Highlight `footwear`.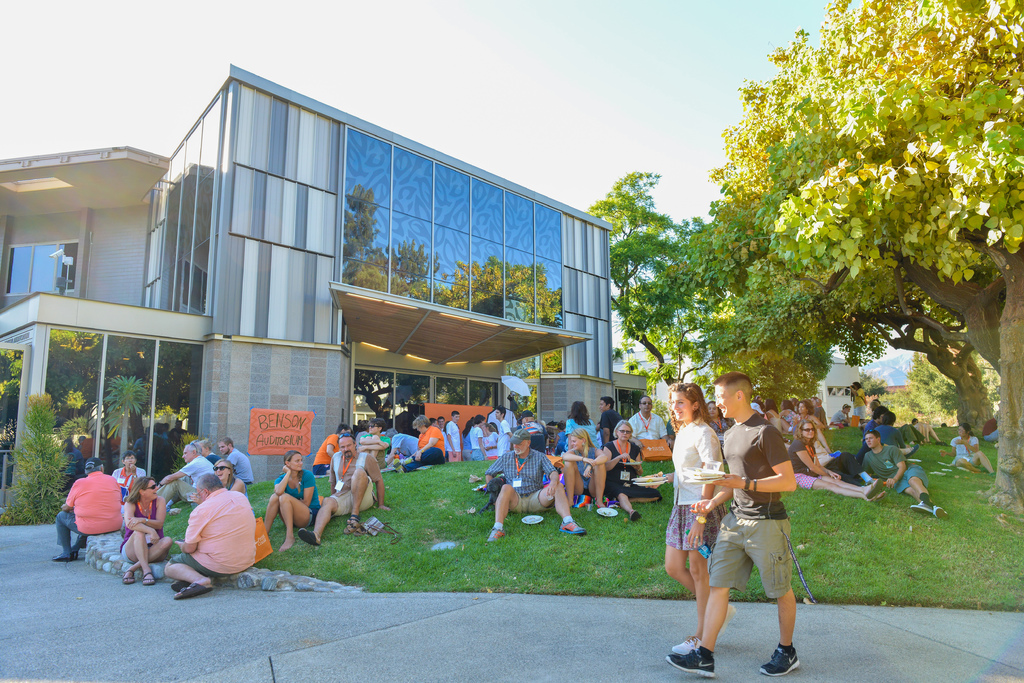
Highlighted region: x1=344 y1=513 x2=358 y2=525.
